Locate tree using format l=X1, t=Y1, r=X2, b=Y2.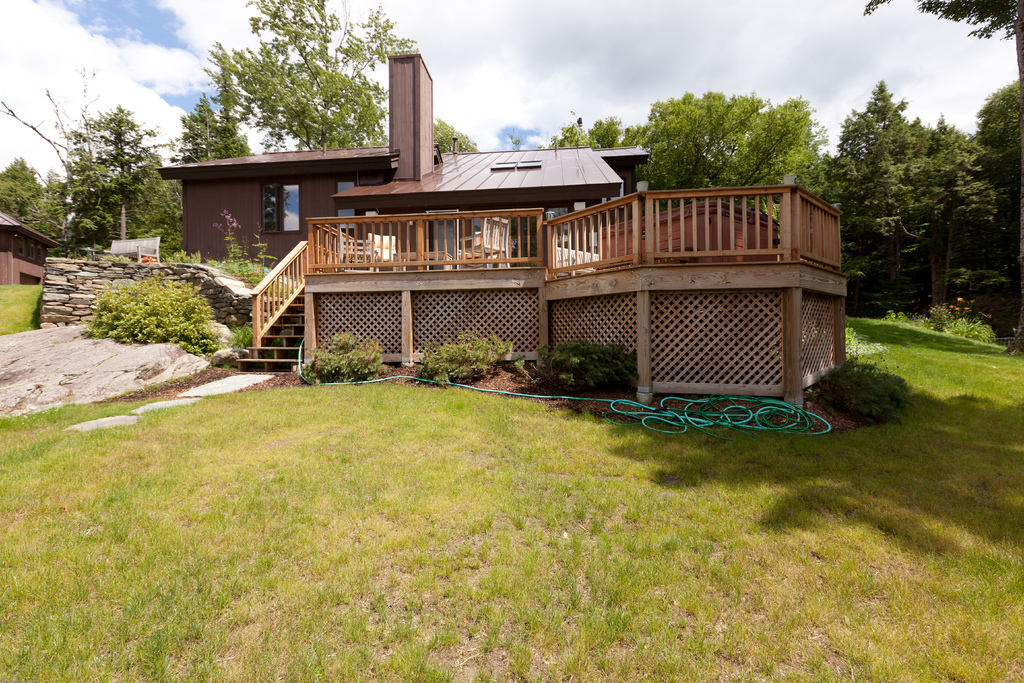
l=819, t=76, r=1000, b=315.
